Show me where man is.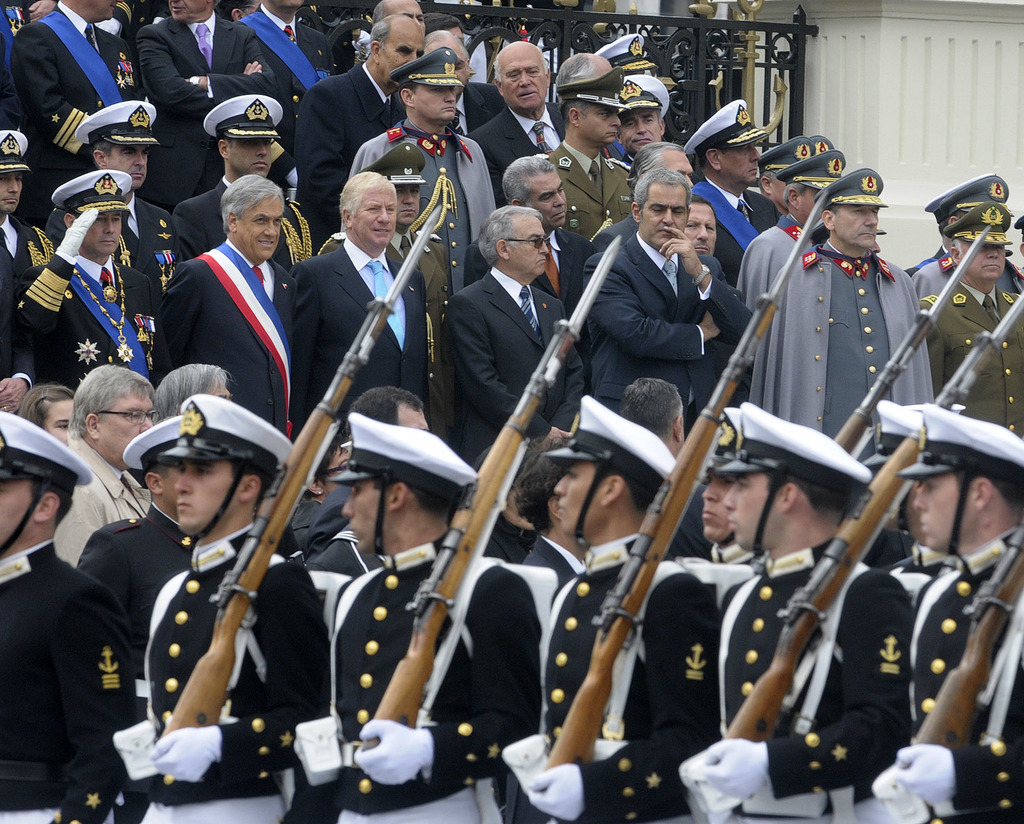
man is at x1=494 y1=46 x2=633 y2=222.
